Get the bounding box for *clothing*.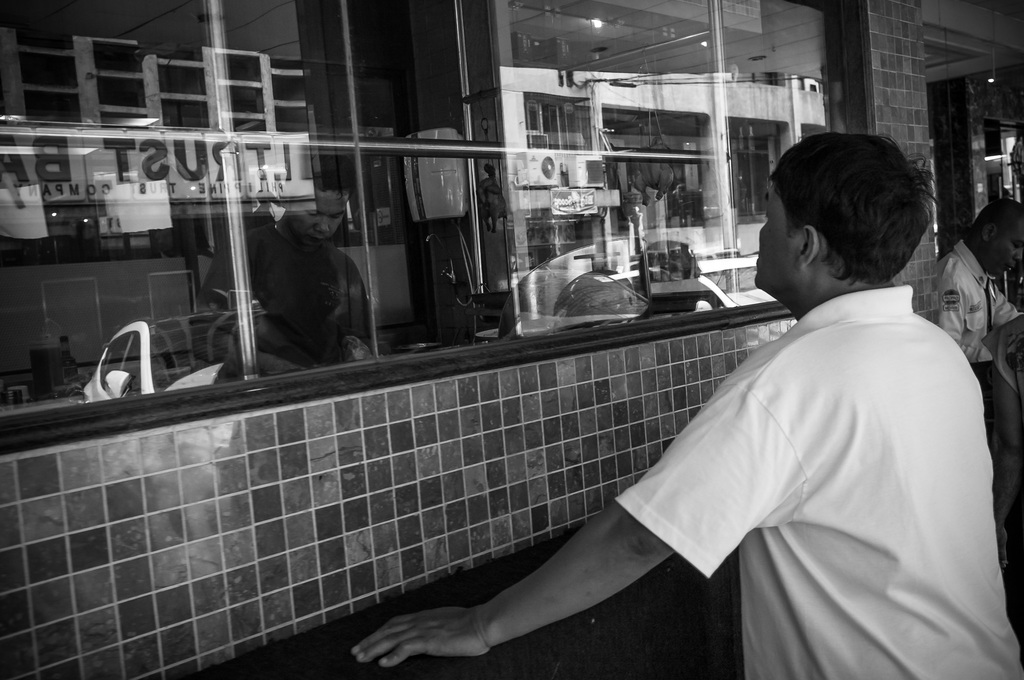
bbox(212, 221, 397, 365).
